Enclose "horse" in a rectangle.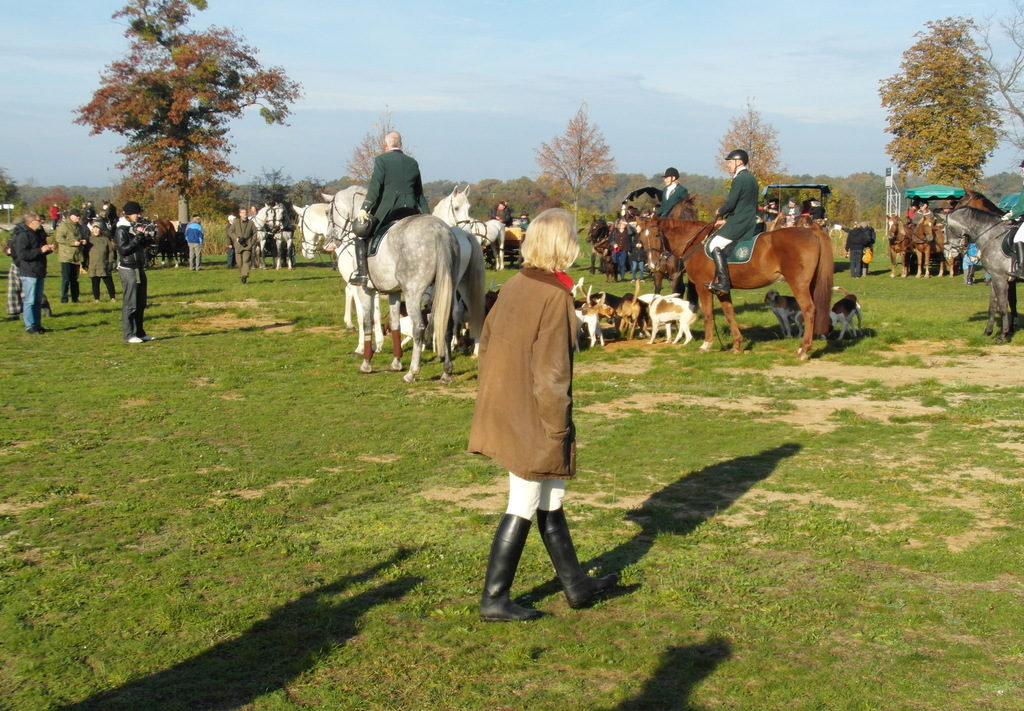
pyautogui.locateOnScreen(881, 213, 913, 276).
